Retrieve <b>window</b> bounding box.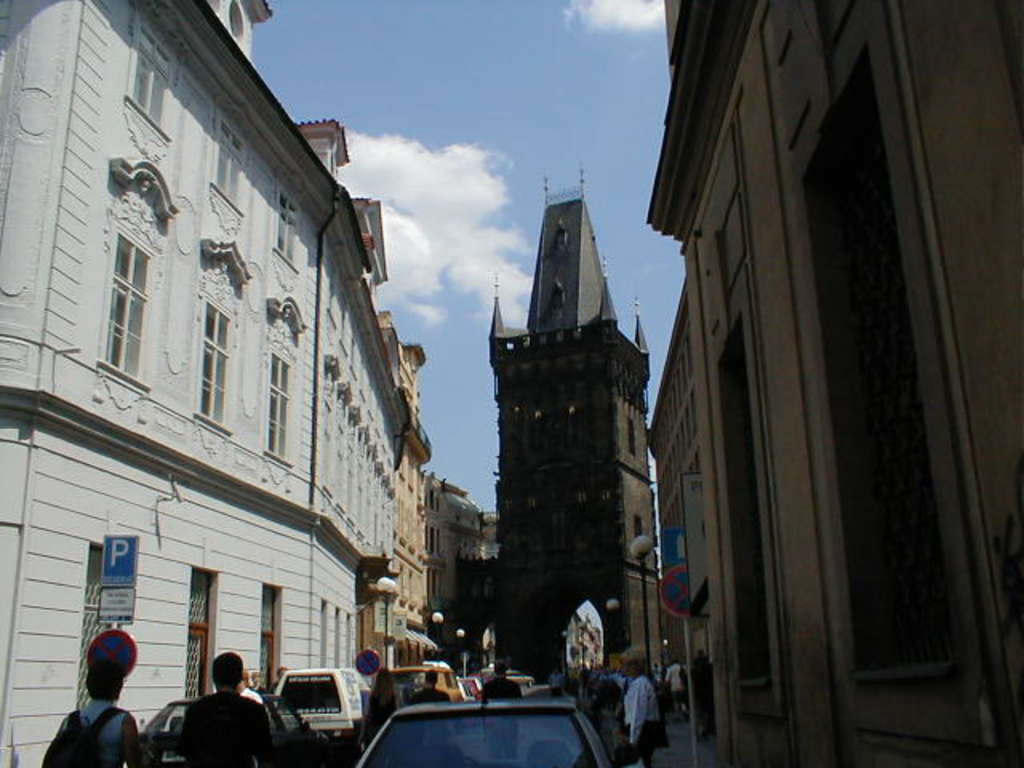
Bounding box: (784, 0, 1019, 749).
